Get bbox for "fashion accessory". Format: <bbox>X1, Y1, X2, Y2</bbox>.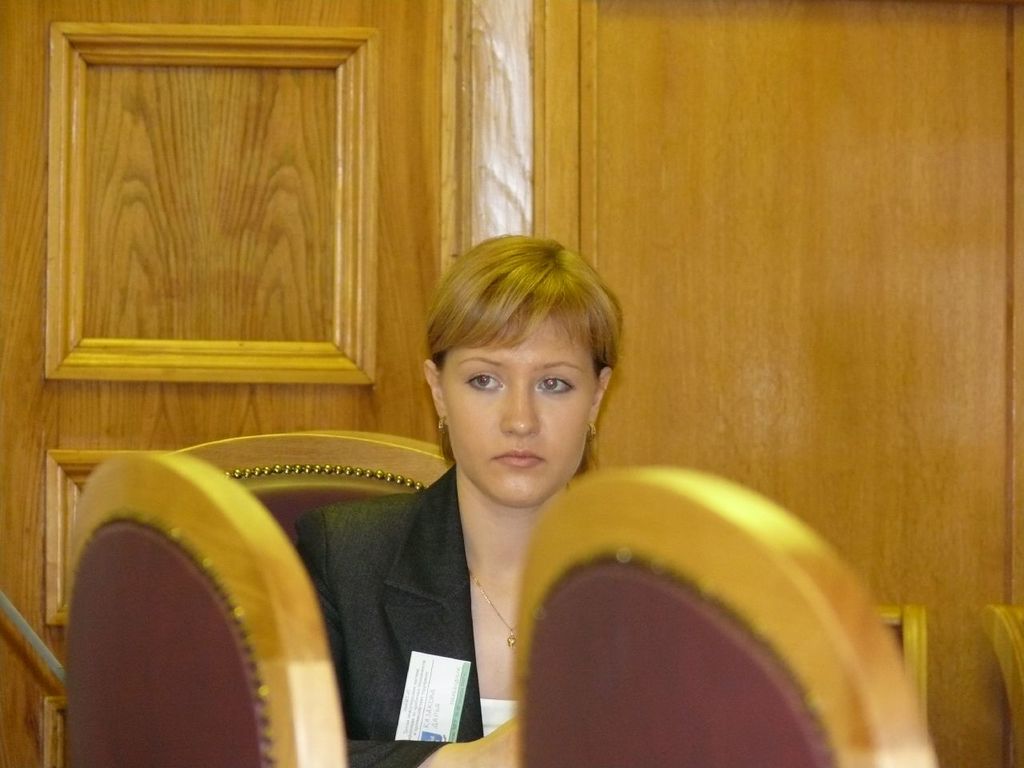
<bbox>579, 422, 603, 466</bbox>.
